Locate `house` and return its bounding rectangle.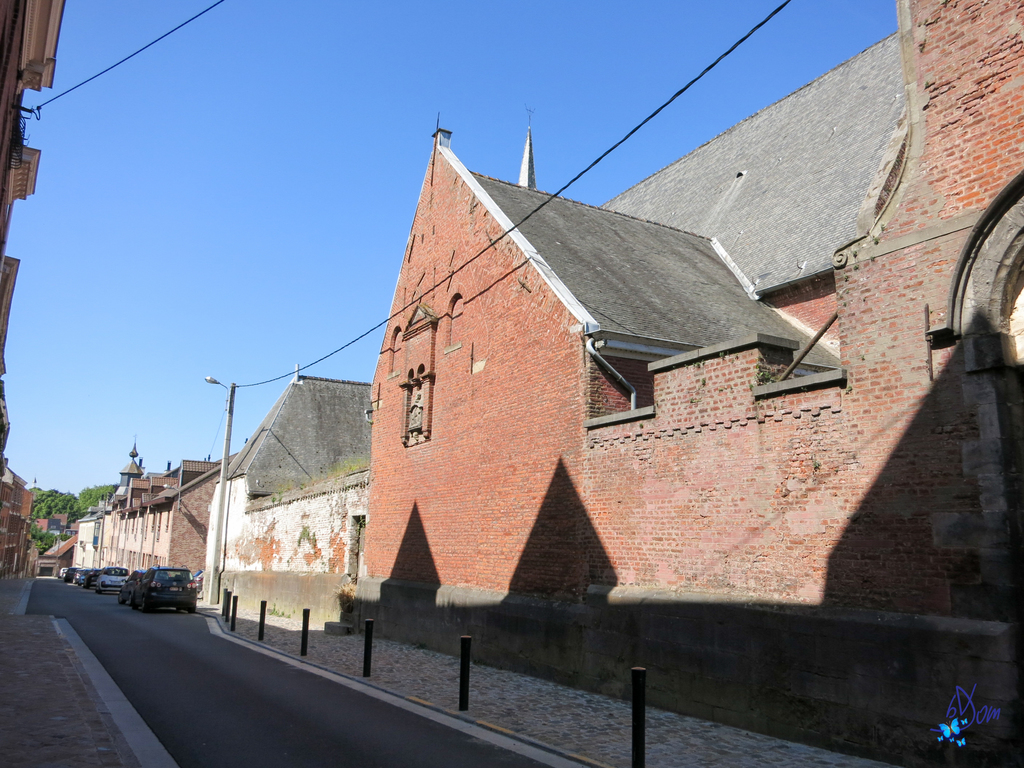
bbox=(348, 0, 1023, 767).
